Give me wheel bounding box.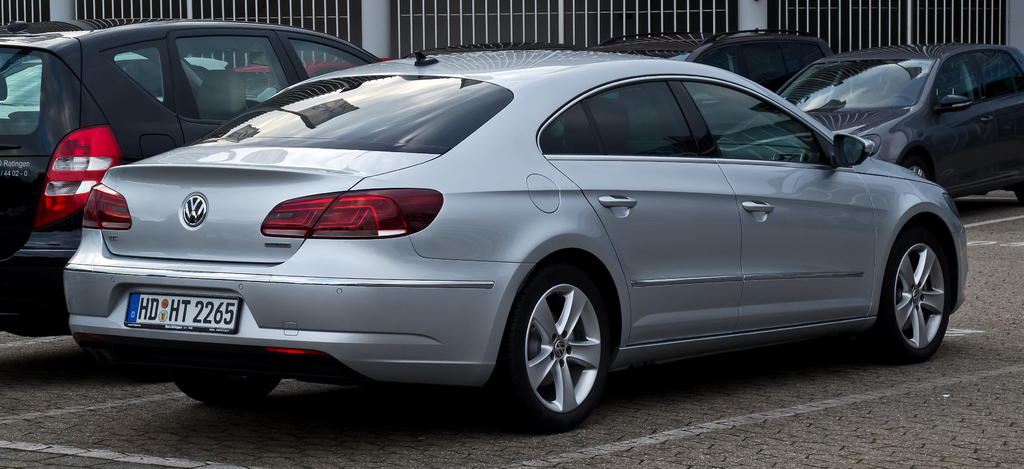
bbox=(481, 262, 612, 425).
